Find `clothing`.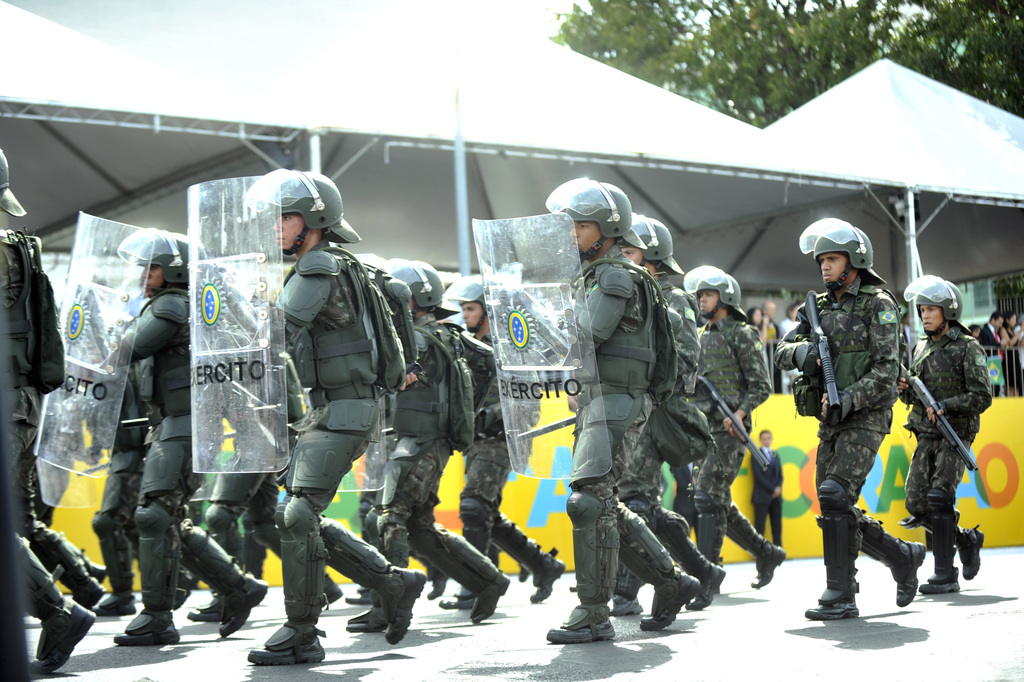
(982,324,999,354).
